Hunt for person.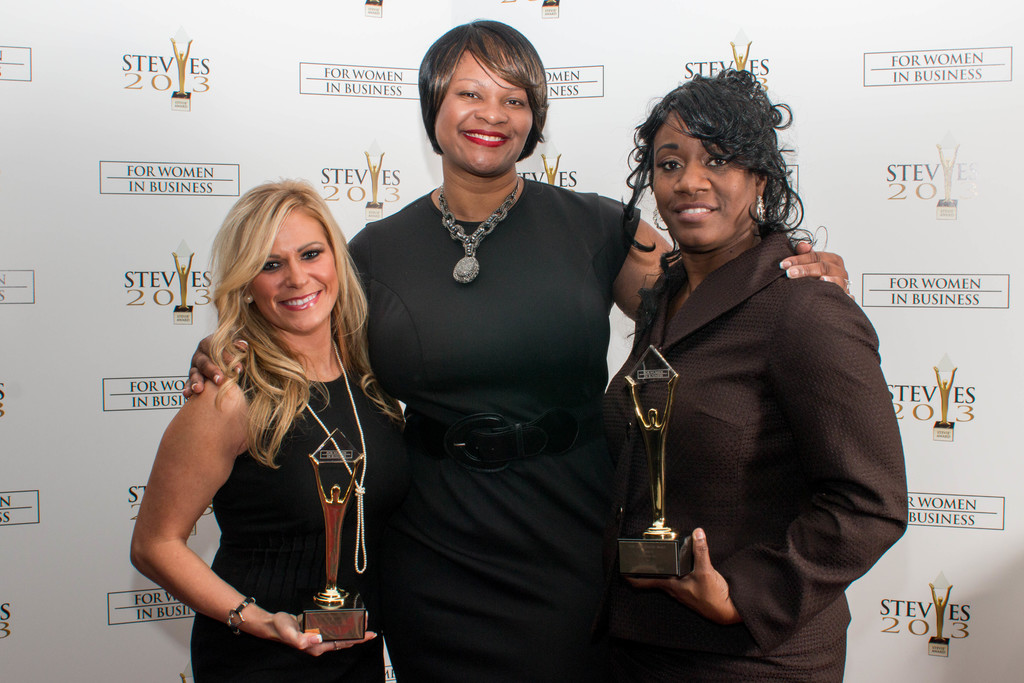
Hunted down at [127,179,397,682].
